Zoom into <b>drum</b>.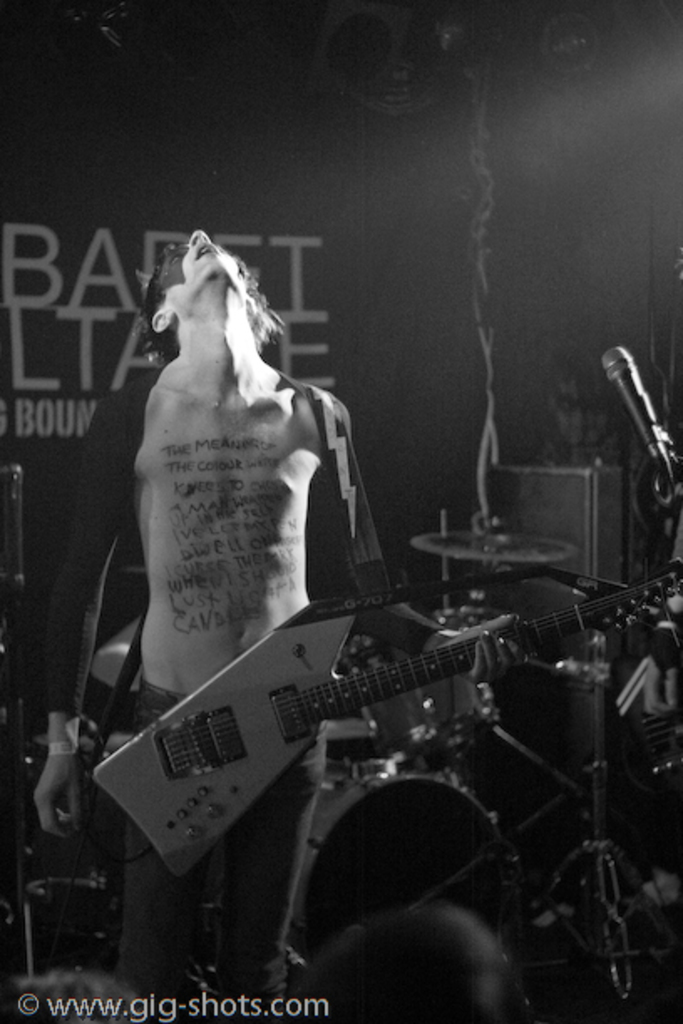
Zoom target: [x1=342, y1=612, x2=502, y2=763].
